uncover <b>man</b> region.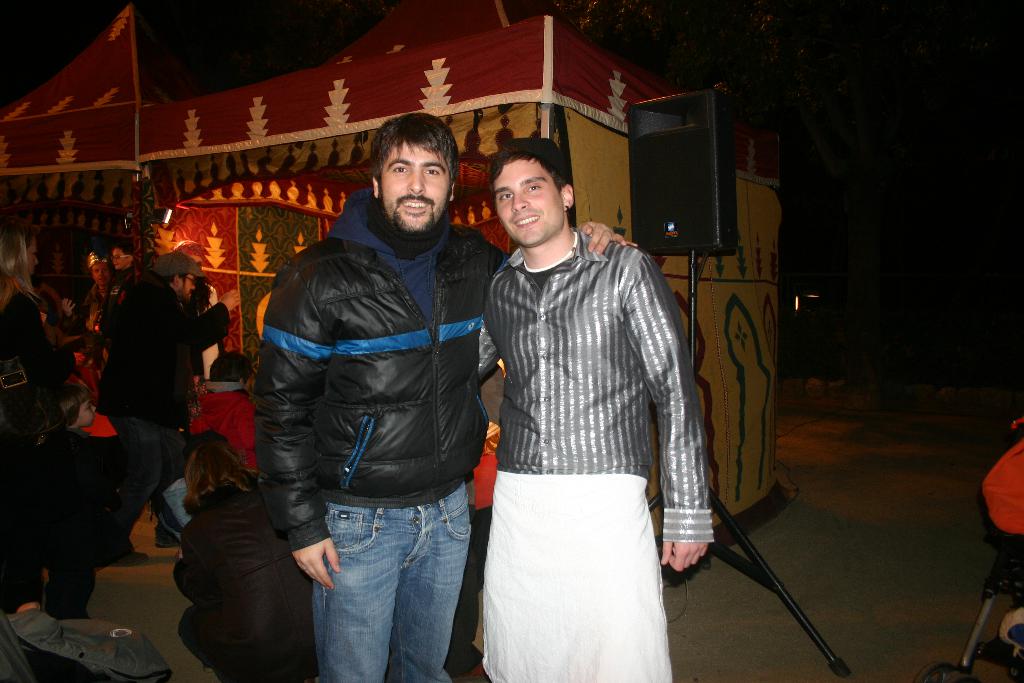
Uncovered: <bbox>255, 113, 637, 682</bbox>.
